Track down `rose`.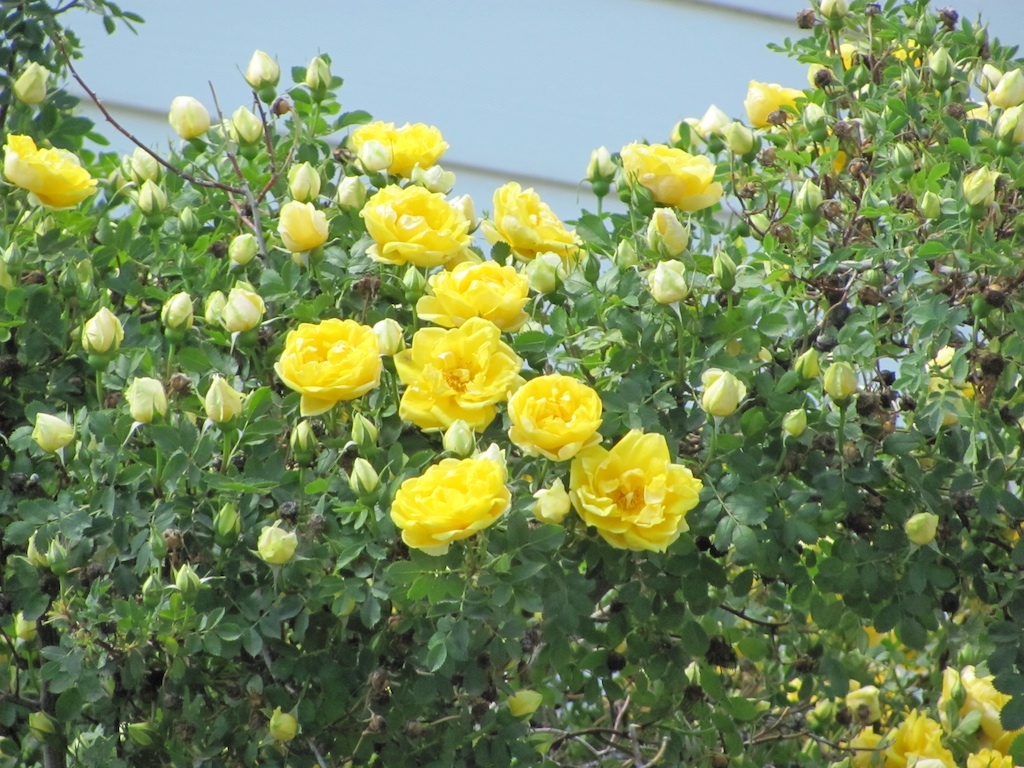
Tracked to box(3, 129, 89, 209).
